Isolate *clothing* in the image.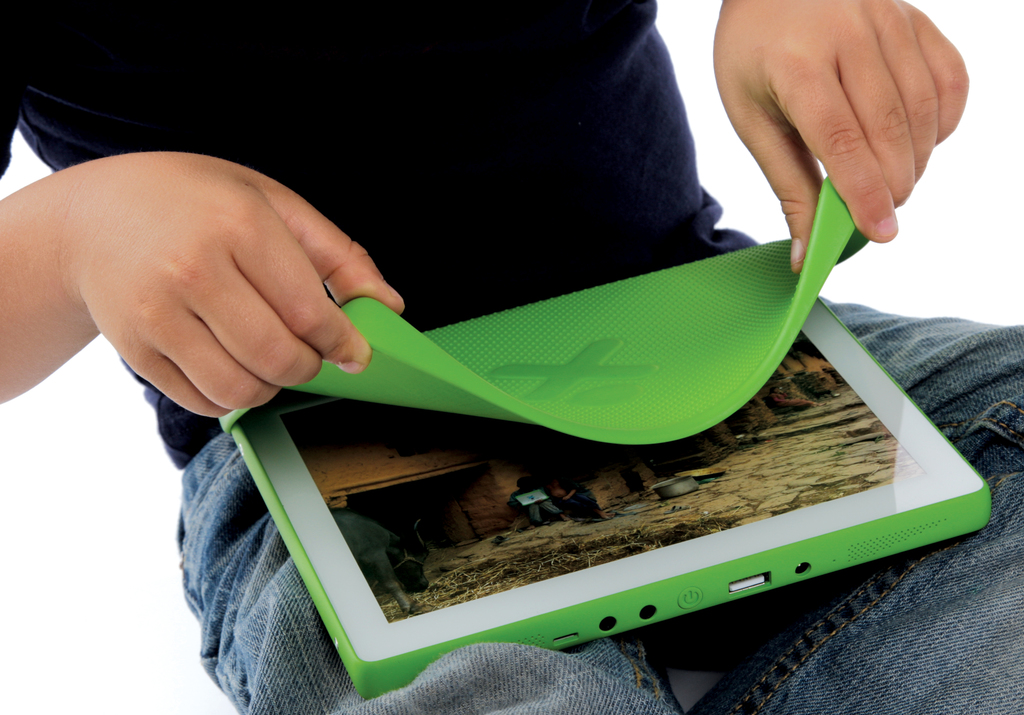
Isolated region: x1=0 y1=0 x2=1023 y2=714.
